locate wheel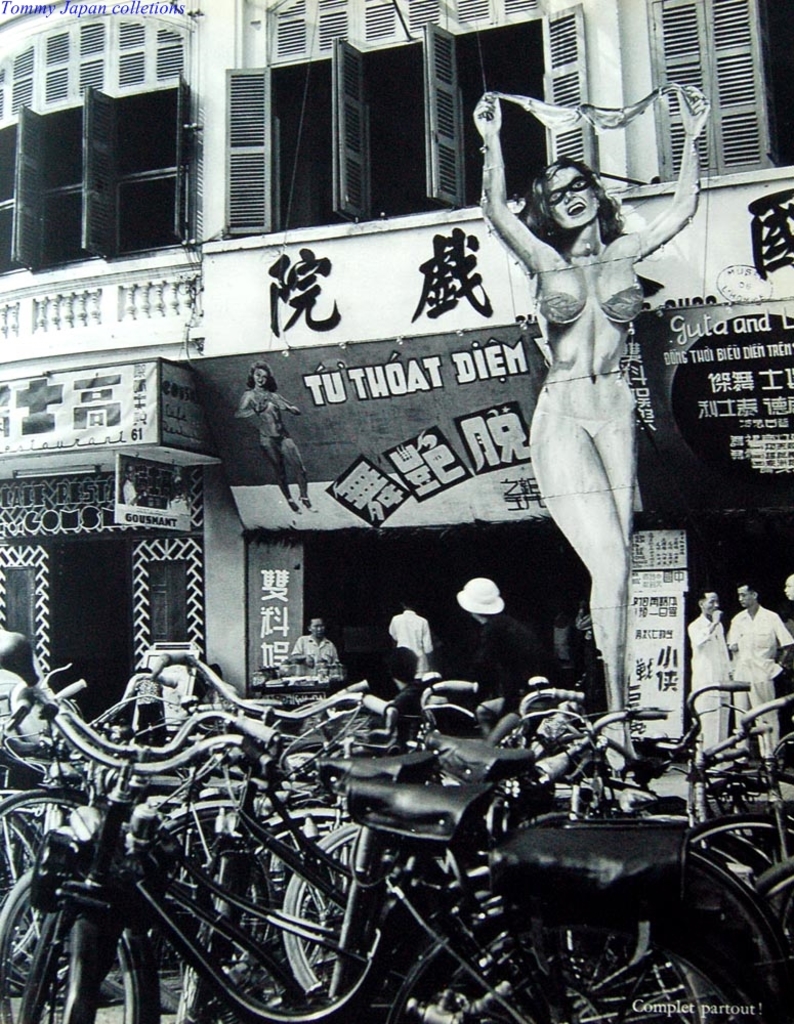
pyautogui.locateOnScreen(0, 868, 121, 1023)
